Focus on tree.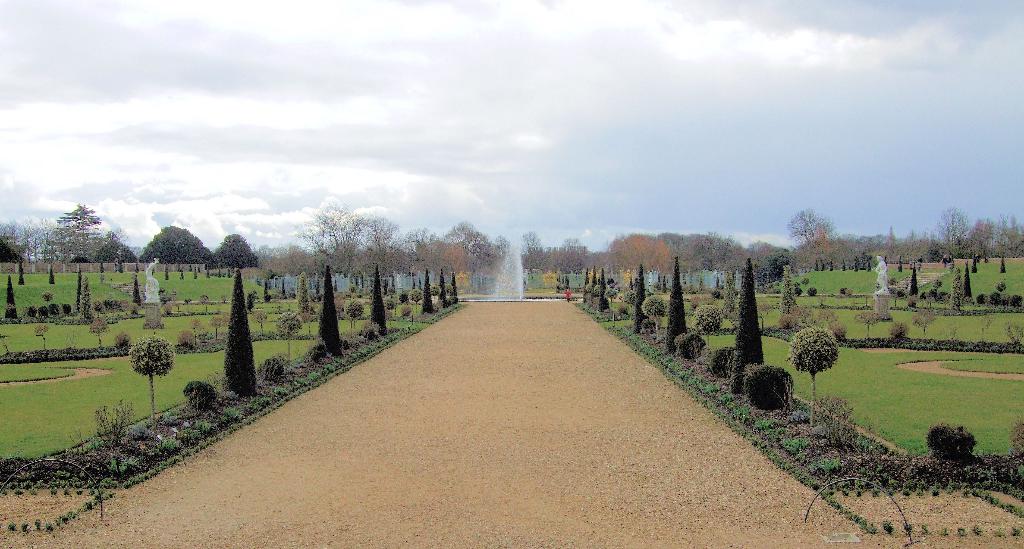
Focused at region(633, 261, 648, 333).
